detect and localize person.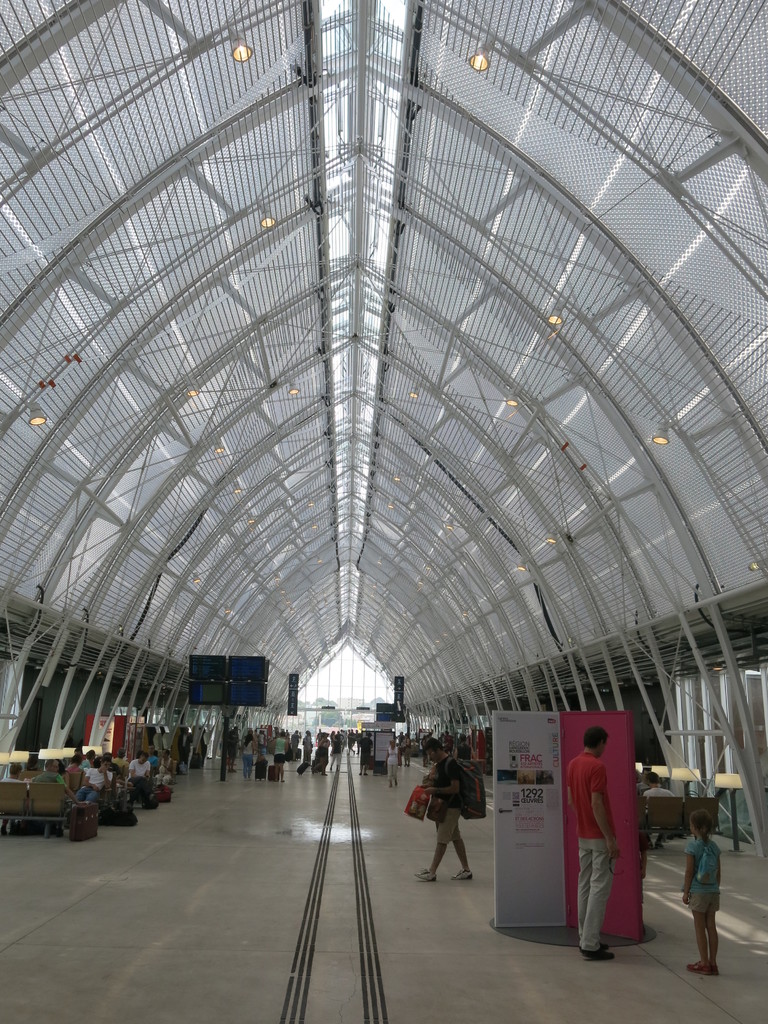
Localized at {"x1": 385, "y1": 740, "x2": 403, "y2": 790}.
